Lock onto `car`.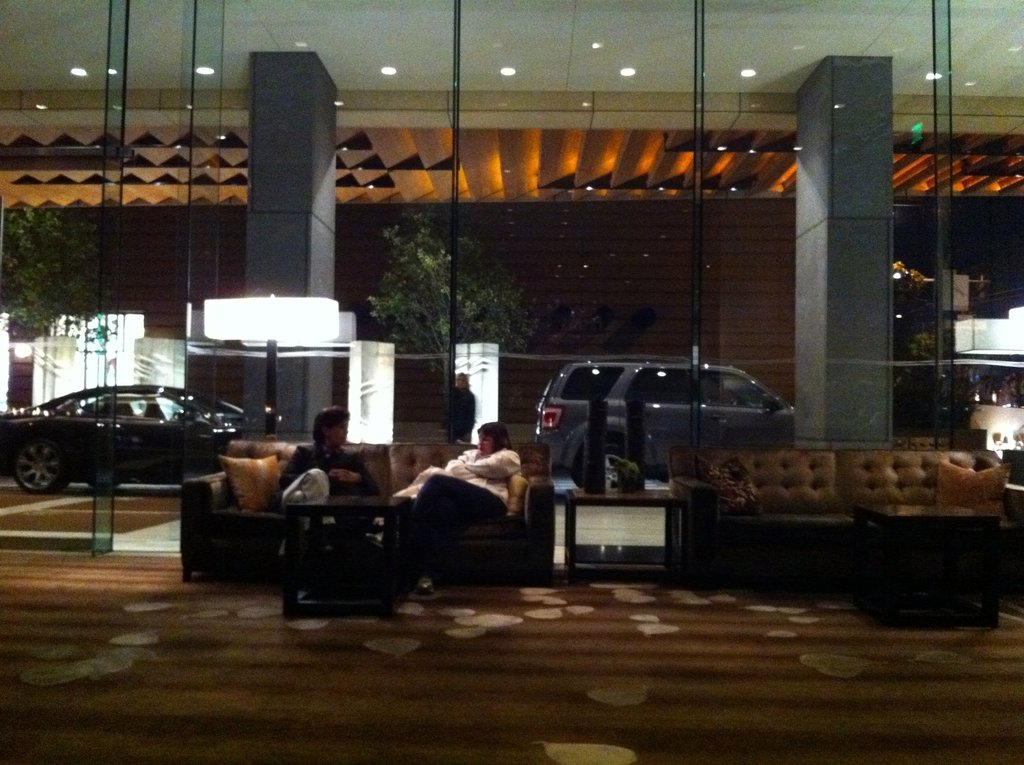
Locked: x1=516, y1=339, x2=807, y2=501.
